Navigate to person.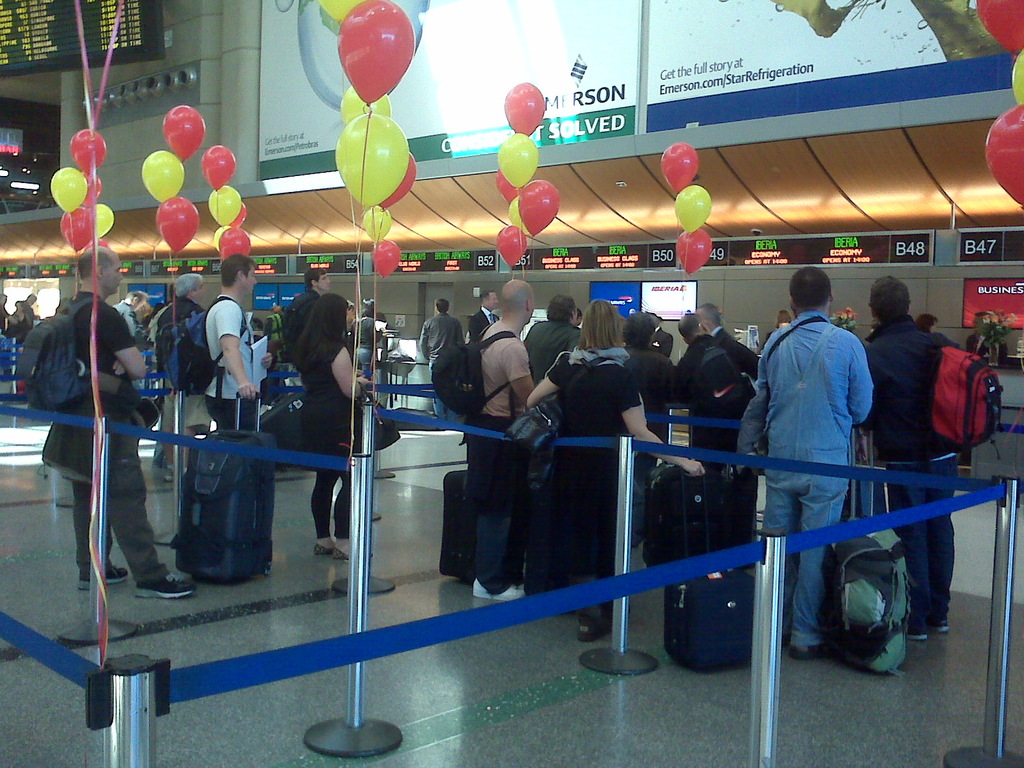
Navigation target: Rect(200, 252, 257, 438).
